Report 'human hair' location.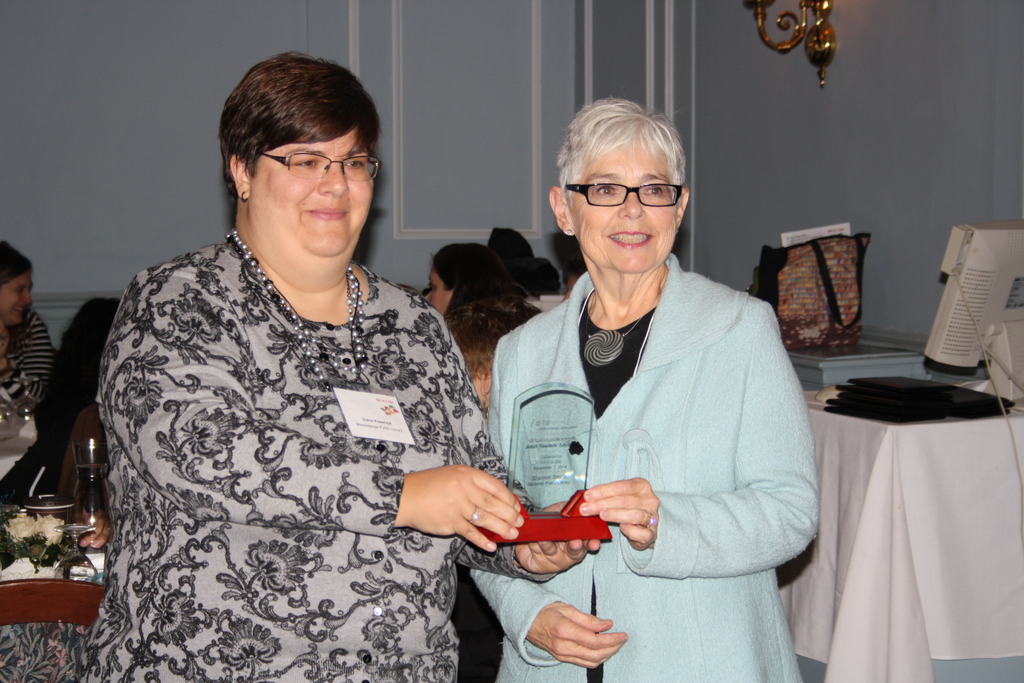
Report: <box>0,237,33,287</box>.
